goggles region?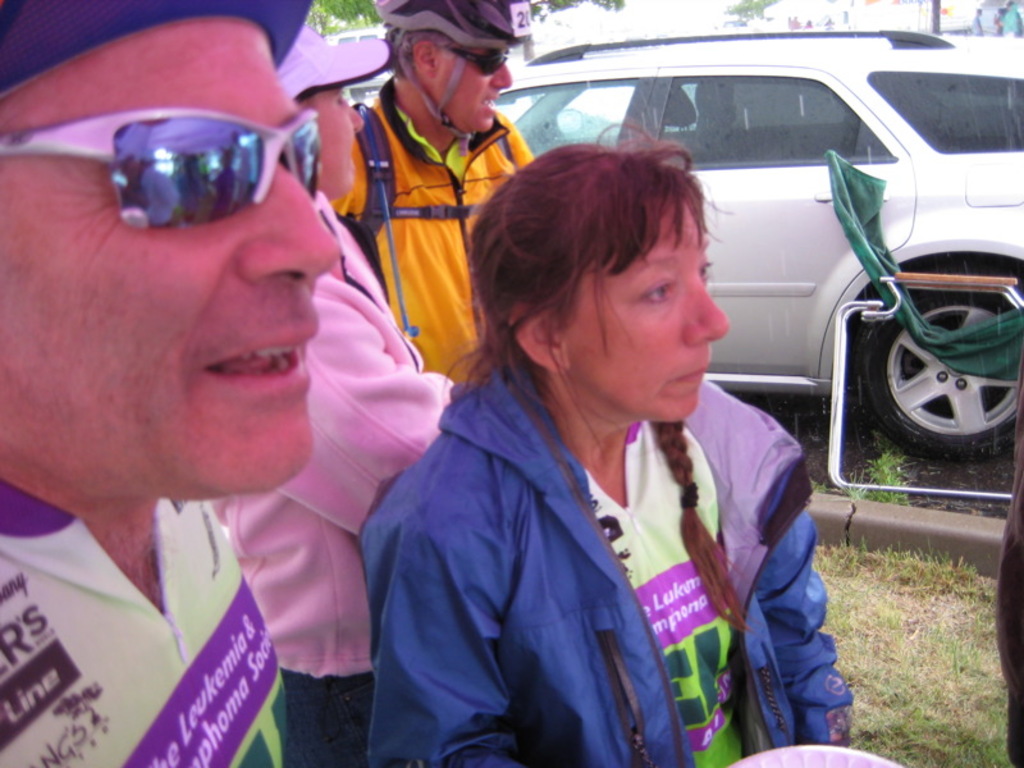
(x1=443, y1=45, x2=516, y2=81)
